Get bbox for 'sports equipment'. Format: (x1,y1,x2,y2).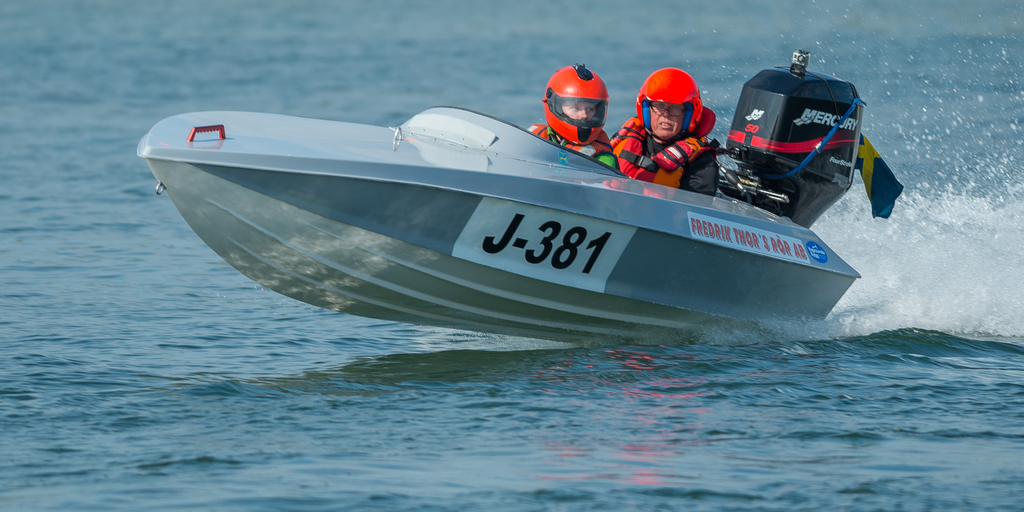
(628,64,705,145).
